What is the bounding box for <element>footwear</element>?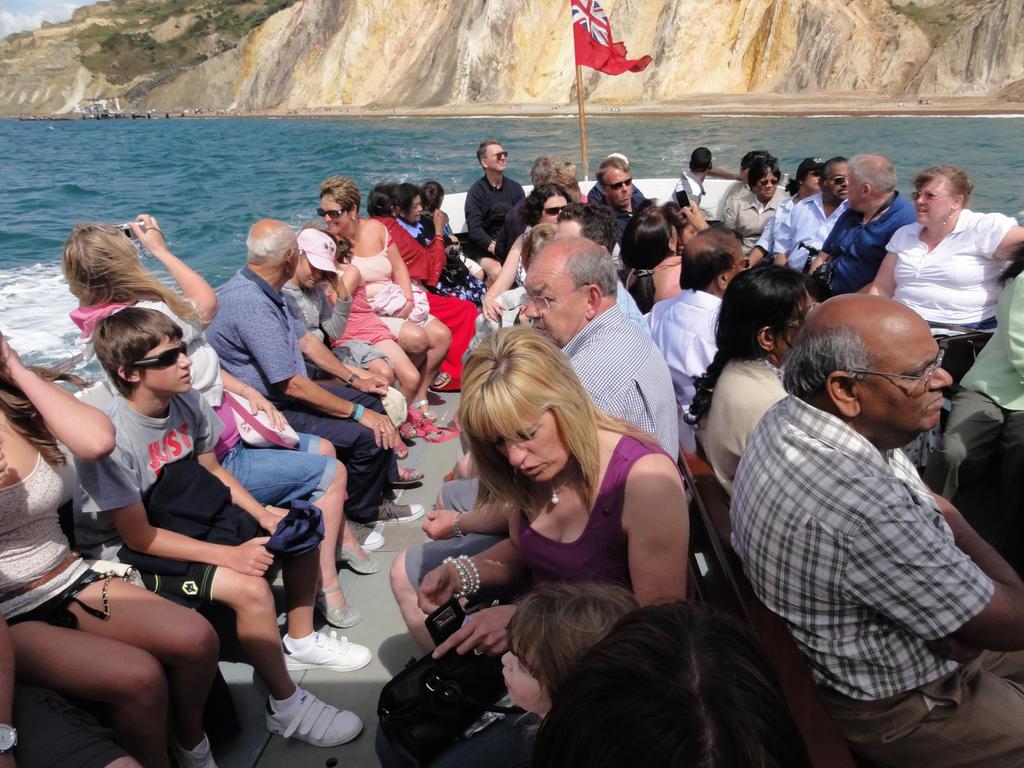
[333,544,378,577].
